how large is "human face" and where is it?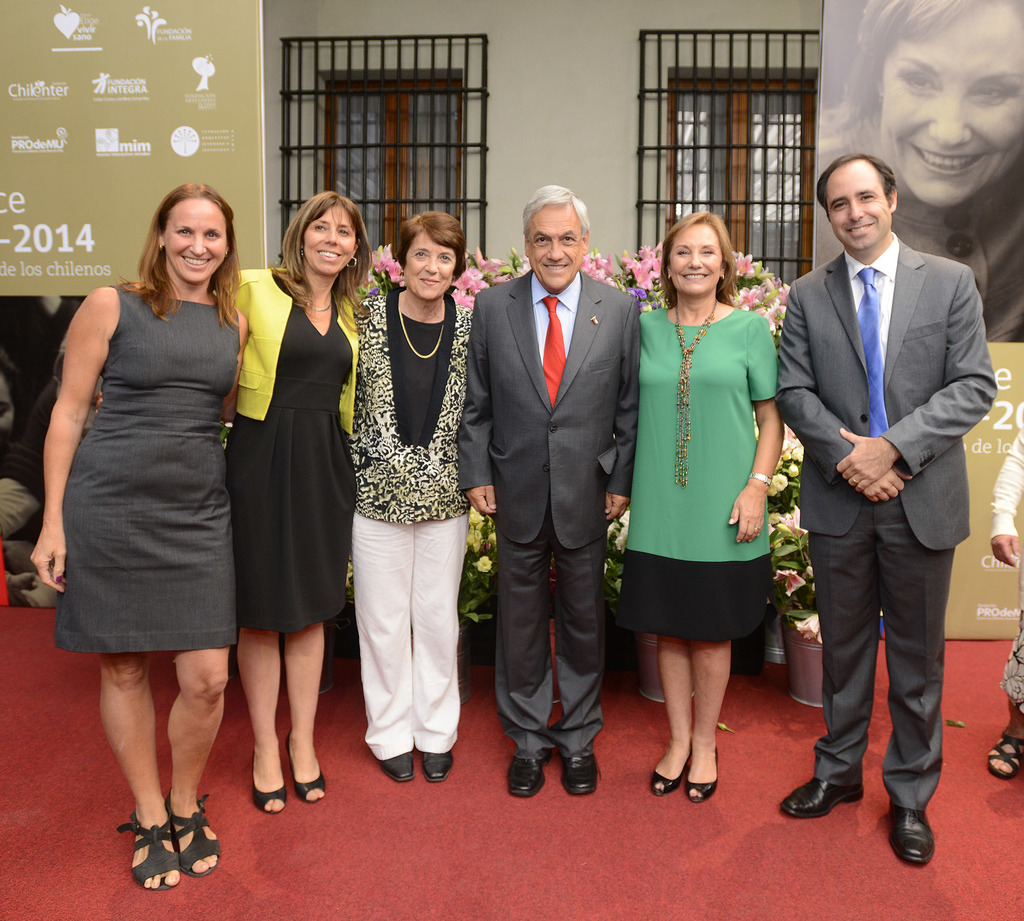
Bounding box: detection(828, 162, 891, 252).
